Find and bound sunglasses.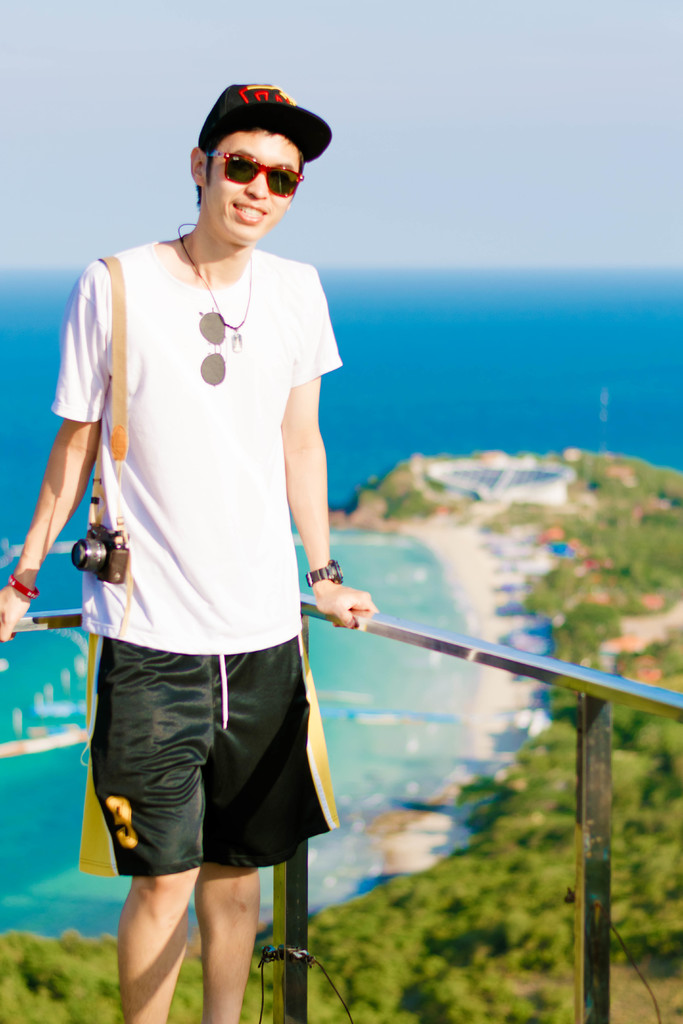
Bound: [left=204, top=151, right=306, bottom=200].
